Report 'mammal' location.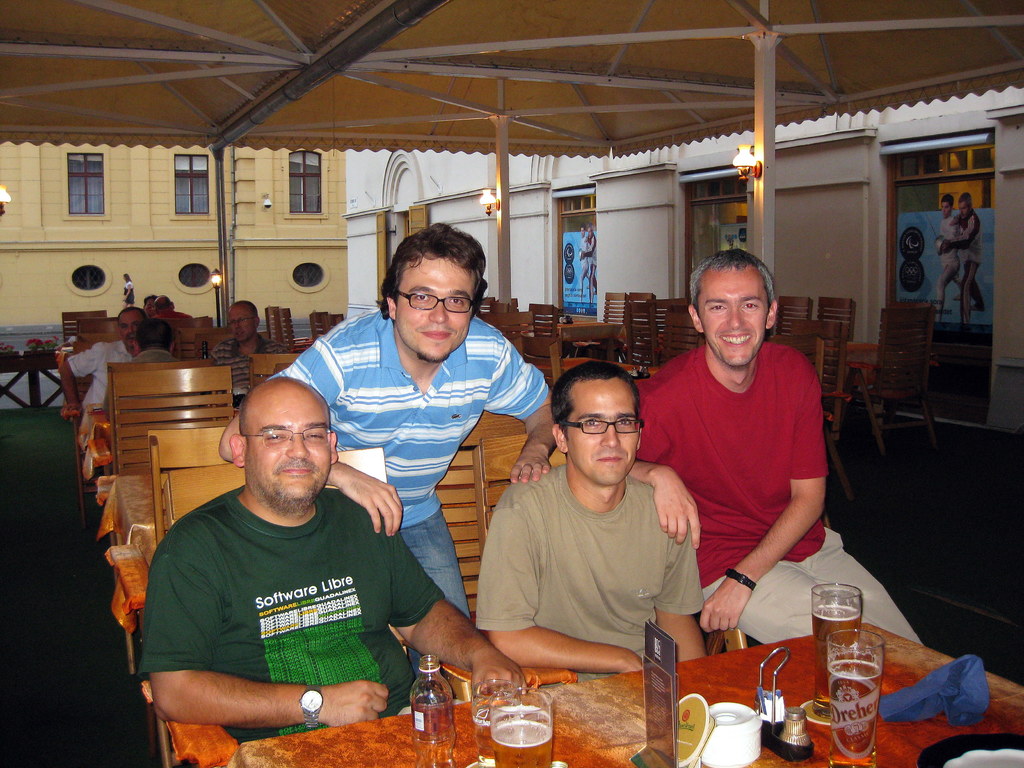
Report: [left=131, top=375, right=524, bottom=744].
